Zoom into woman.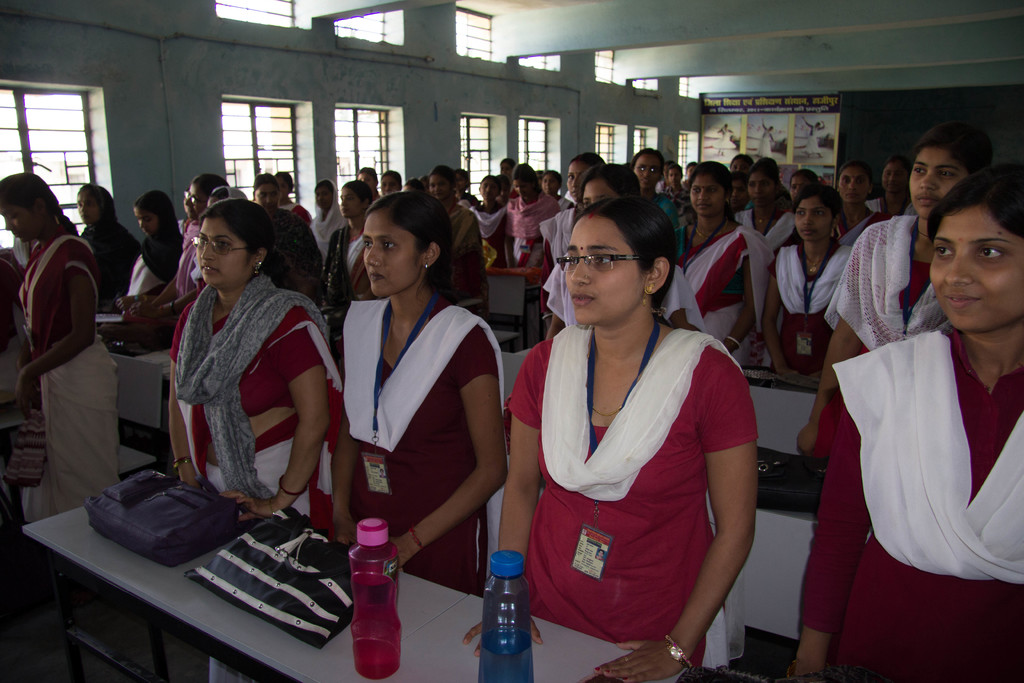
Zoom target: <bbox>769, 181, 842, 381</bbox>.
